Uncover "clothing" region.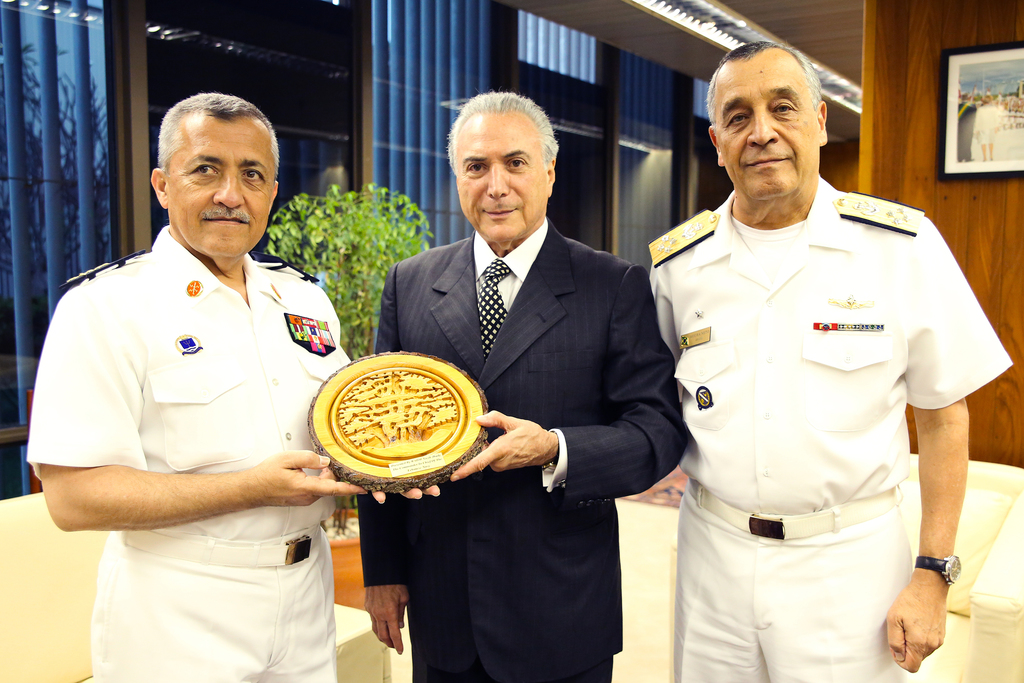
Uncovered: detection(350, 215, 680, 682).
